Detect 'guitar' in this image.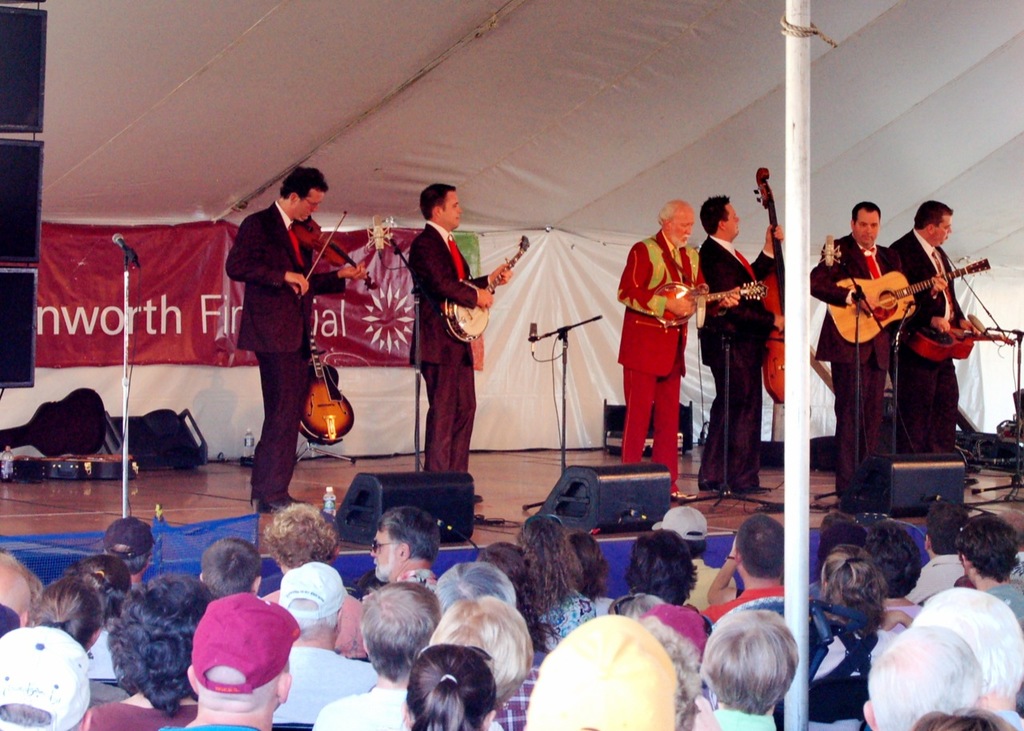
Detection: crop(439, 231, 529, 342).
